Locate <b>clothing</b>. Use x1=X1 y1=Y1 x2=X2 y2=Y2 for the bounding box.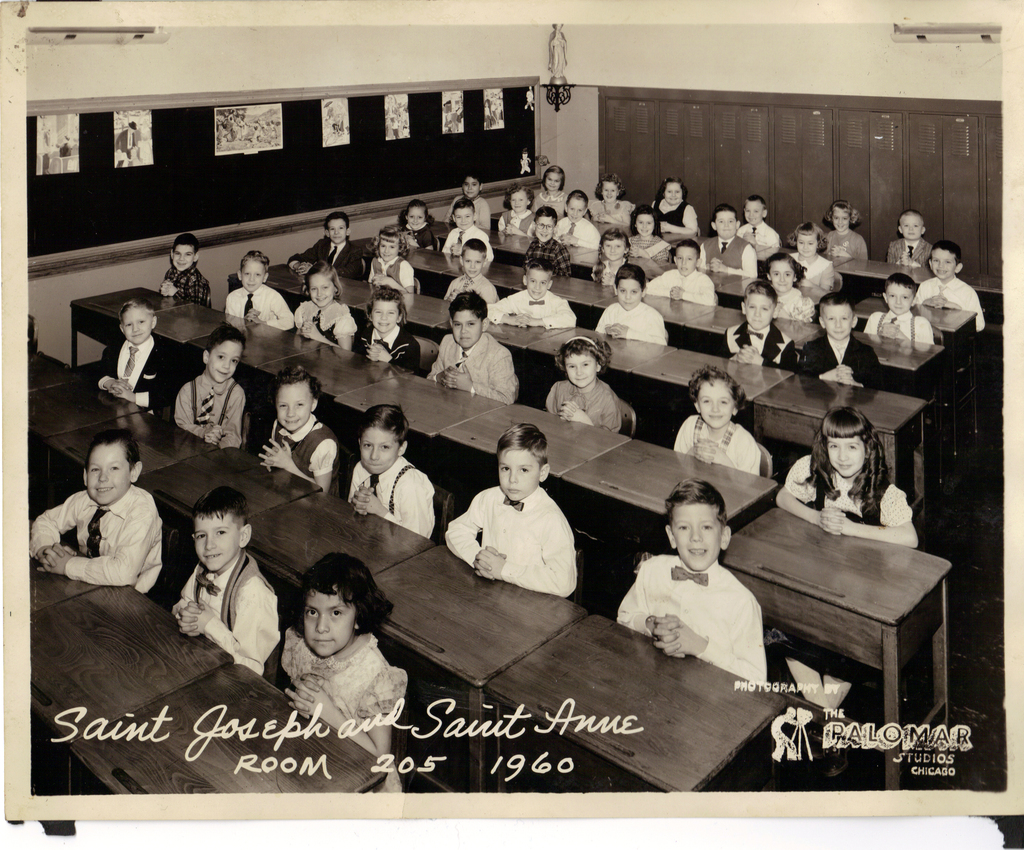
x1=174 y1=375 x2=248 y2=447.
